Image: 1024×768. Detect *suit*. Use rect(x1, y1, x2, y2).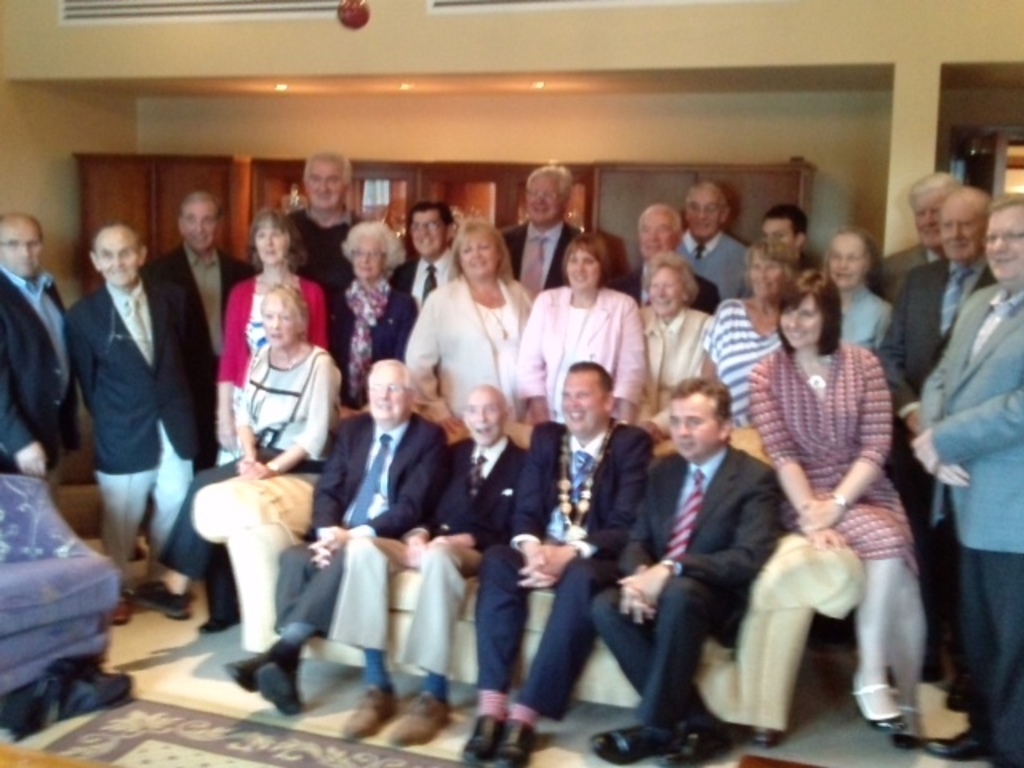
rect(0, 270, 83, 470).
